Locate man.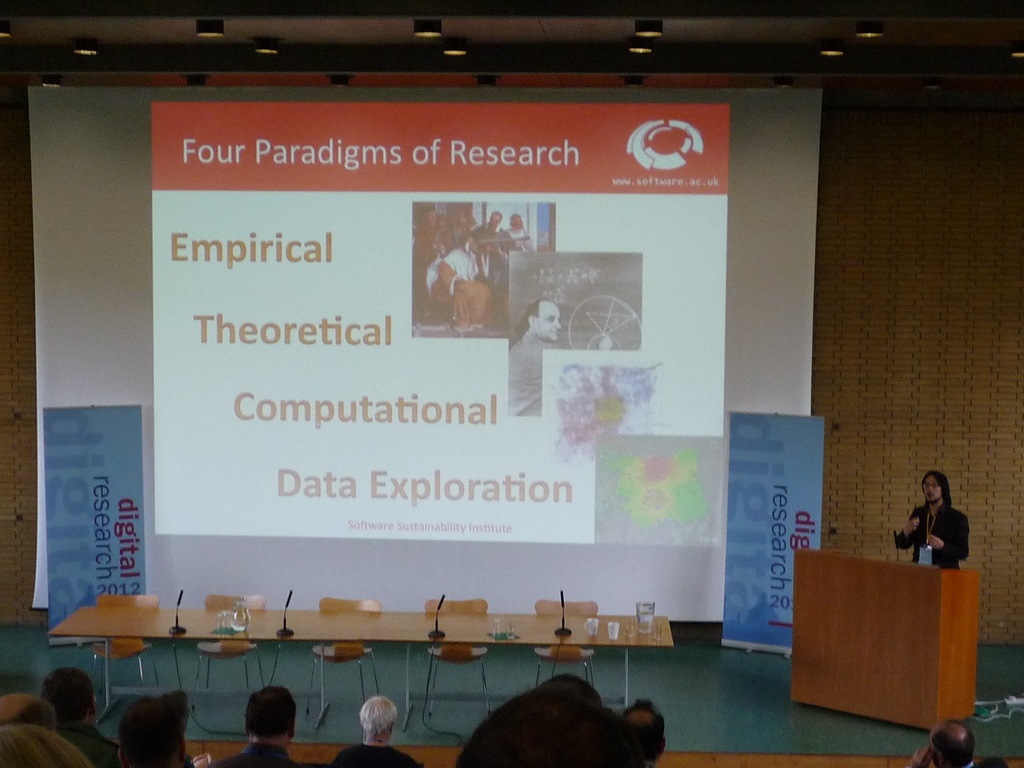
Bounding box: l=915, t=708, r=991, b=767.
